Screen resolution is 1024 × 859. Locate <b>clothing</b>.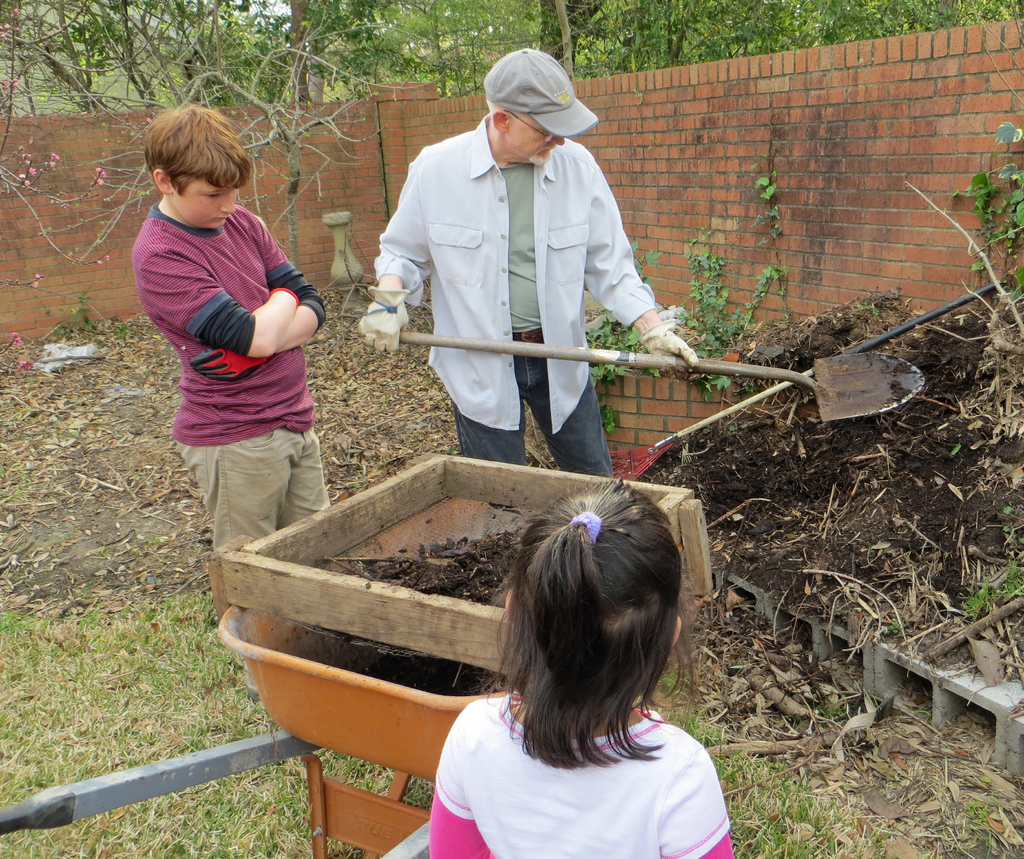
select_region(427, 687, 738, 858).
